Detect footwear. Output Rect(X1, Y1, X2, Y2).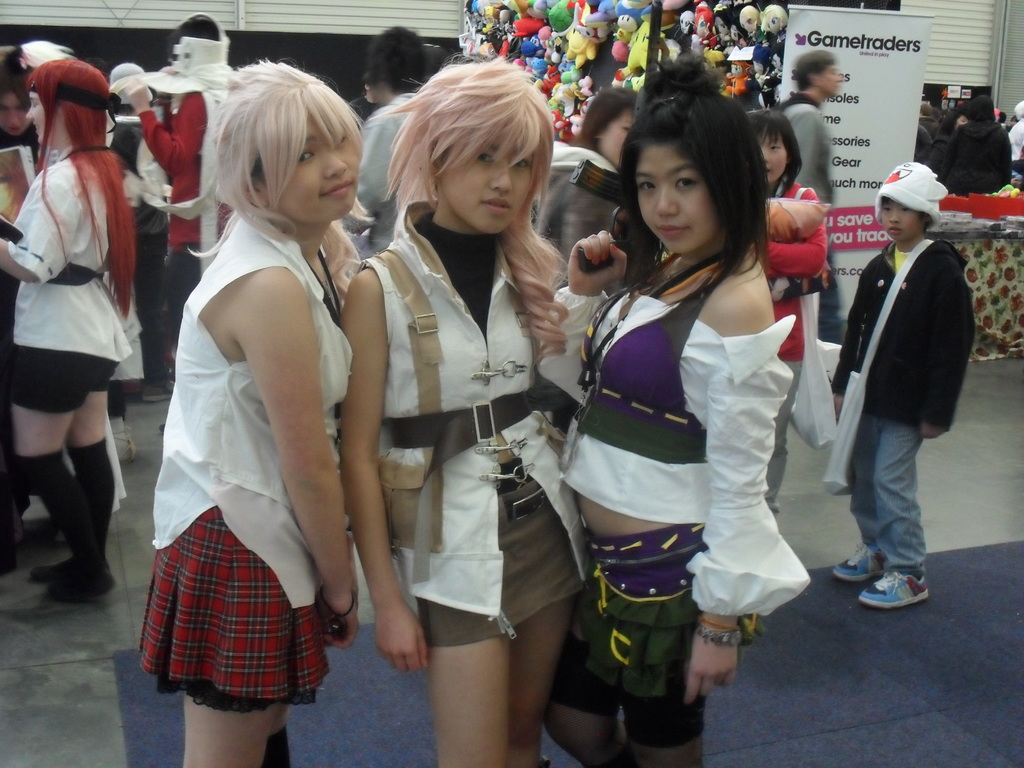
Rect(831, 546, 891, 579).
